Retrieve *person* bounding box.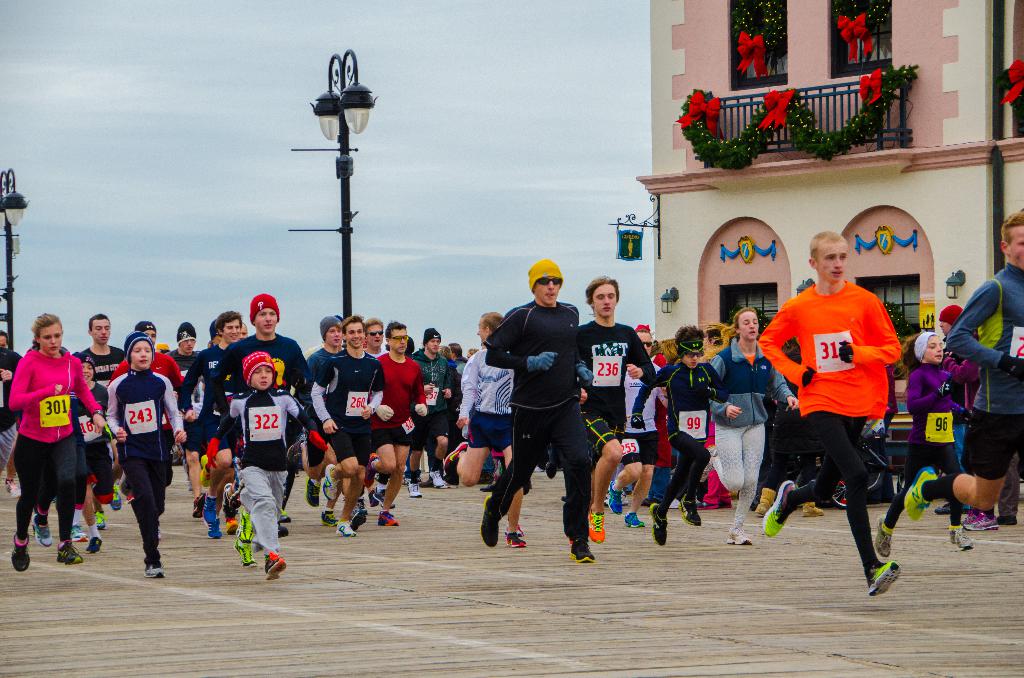
Bounding box: locate(166, 324, 217, 405).
